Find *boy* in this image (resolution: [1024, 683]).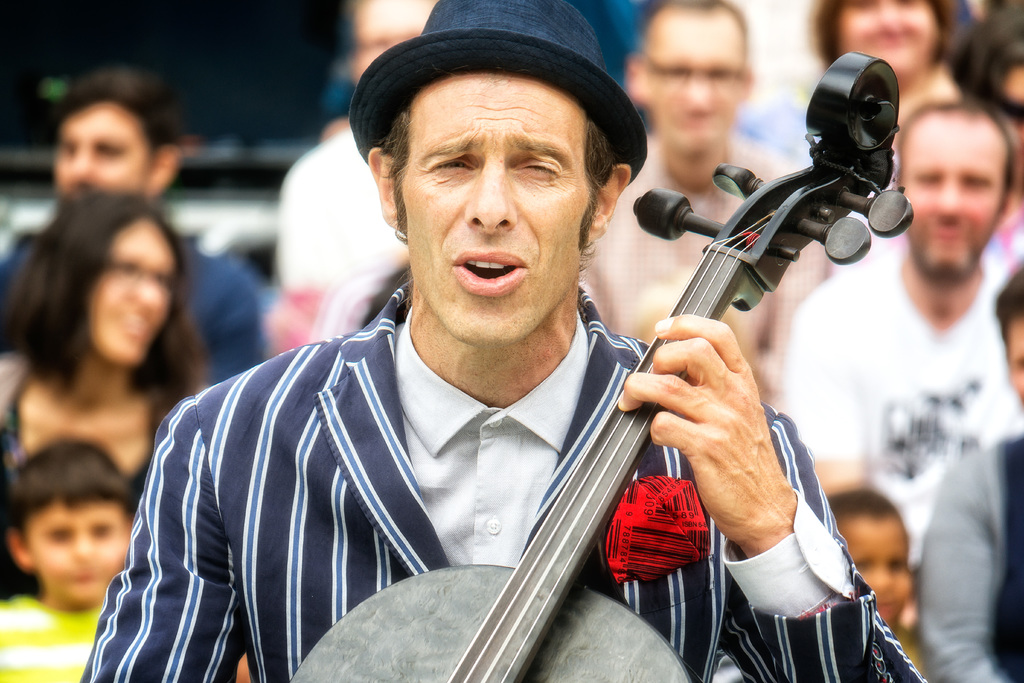
(x1=829, y1=504, x2=922, y2=673).
